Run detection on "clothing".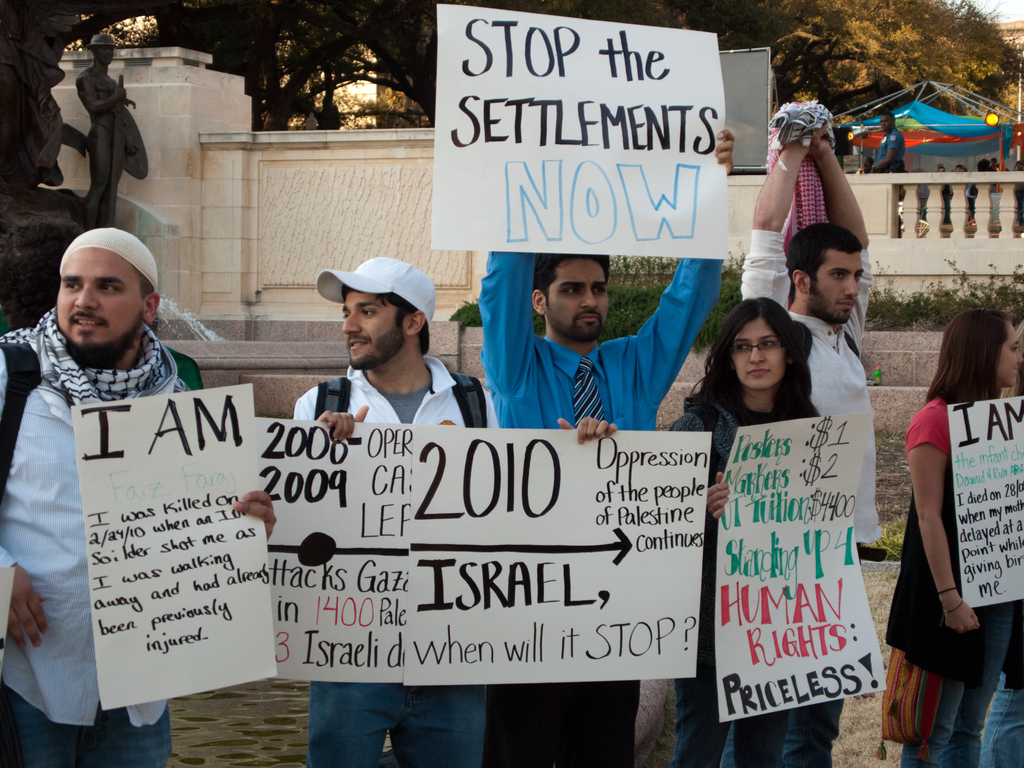
Result: 972 605 1023 764.
